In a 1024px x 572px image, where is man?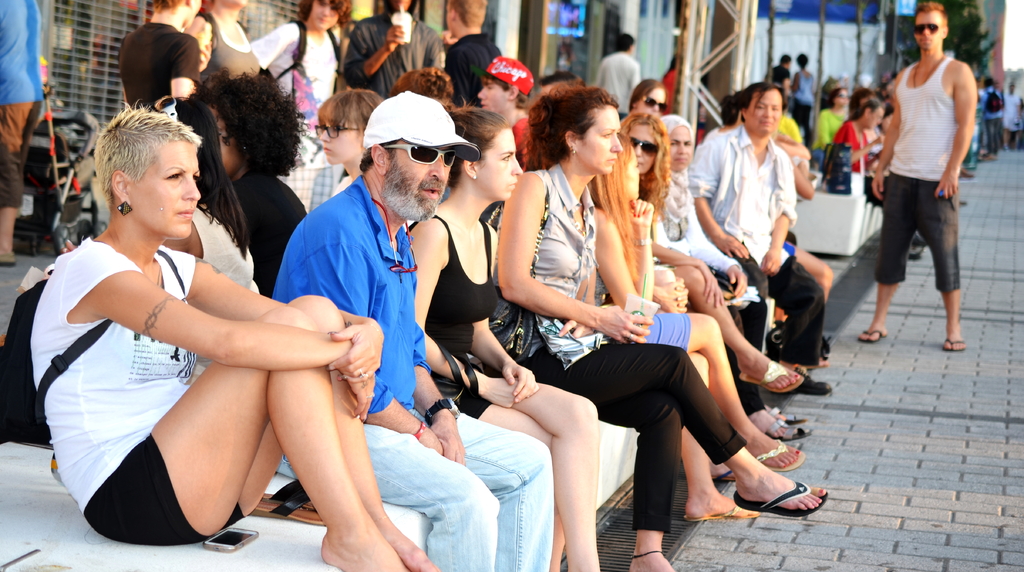
x1=771 y1=52 x2=789 y2=102.
